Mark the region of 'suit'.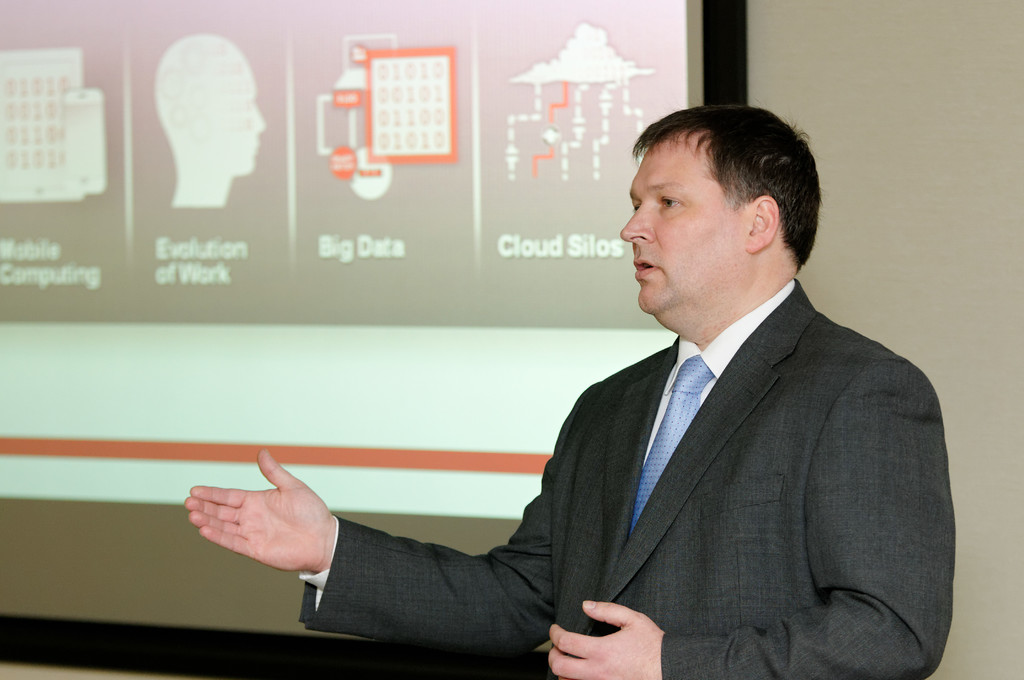
Region: x1=294 y1=280 x2=957 y2=679.
